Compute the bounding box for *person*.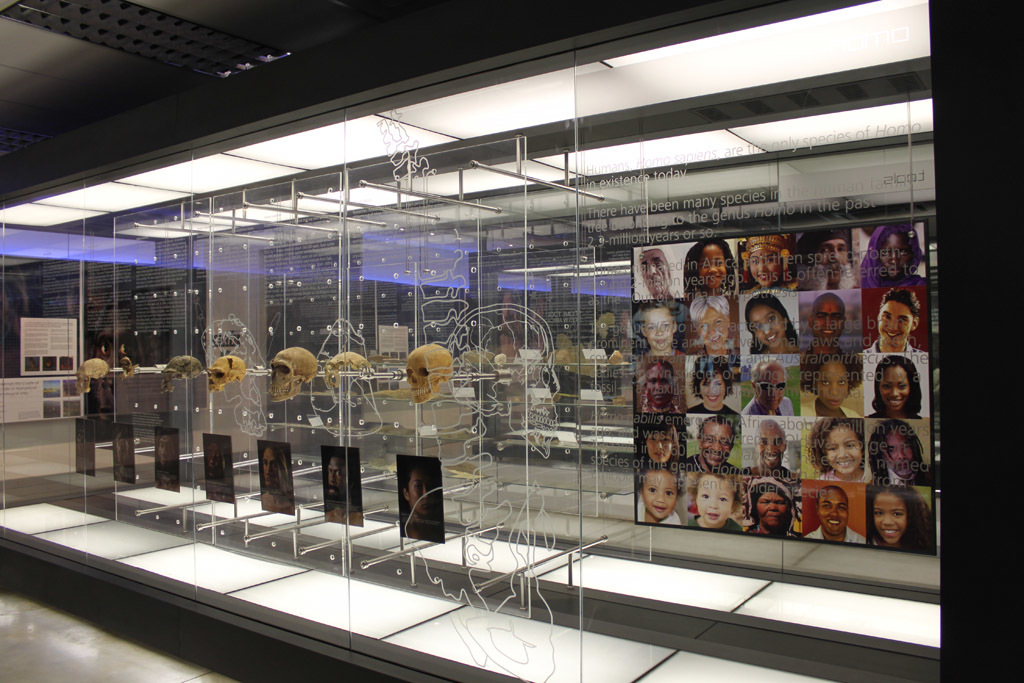
bbox=(683, 419, 736, 472).
